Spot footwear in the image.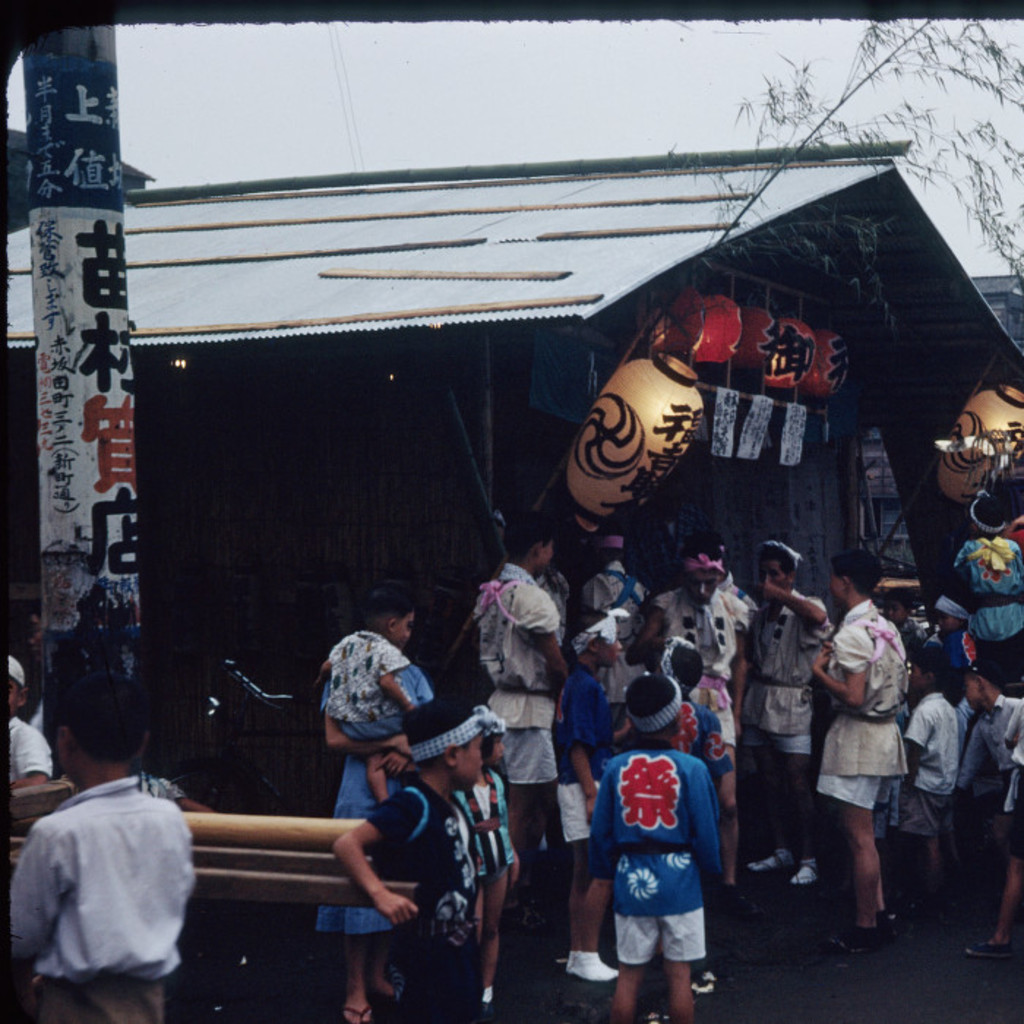
footwear found at [x1=690, y1=967, x2=724, y2=996].
